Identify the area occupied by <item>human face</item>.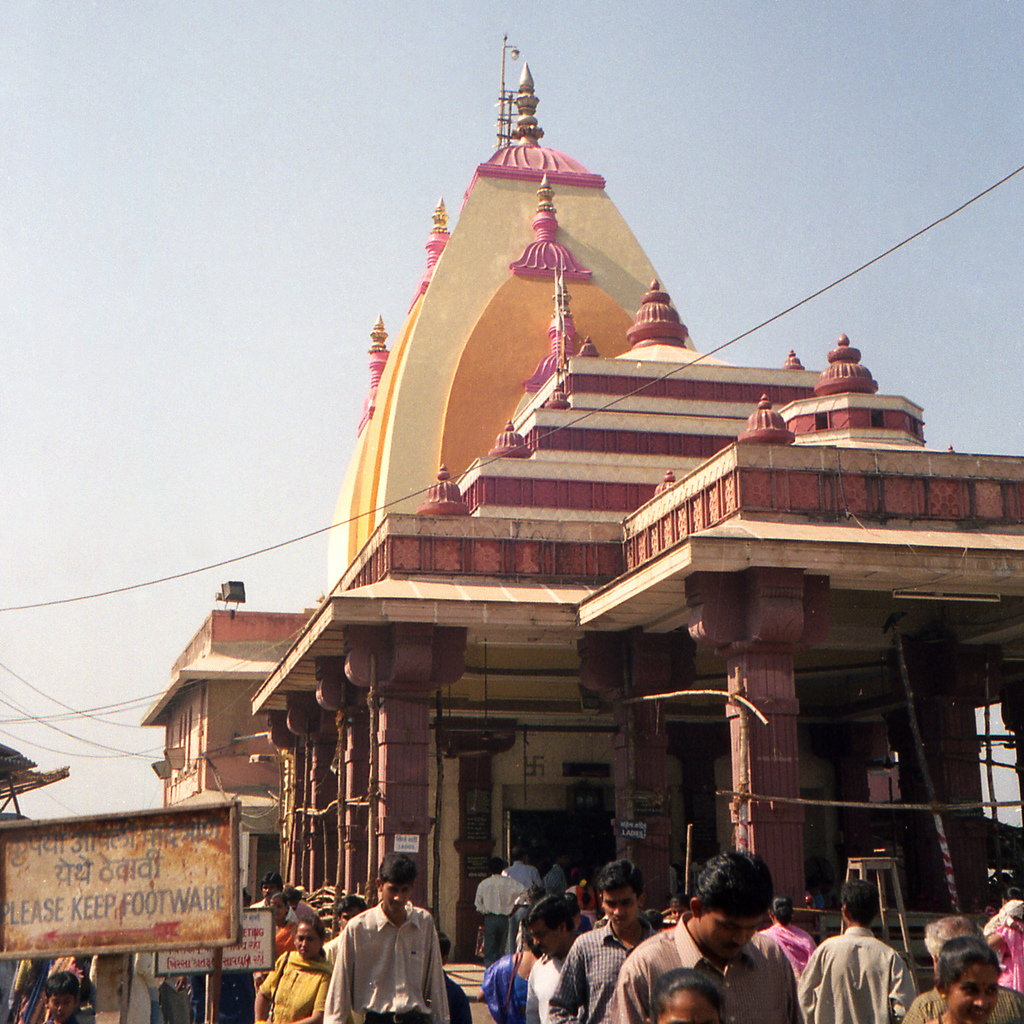
Area: [x1=698, y1=904, x2=763, y2=960].
